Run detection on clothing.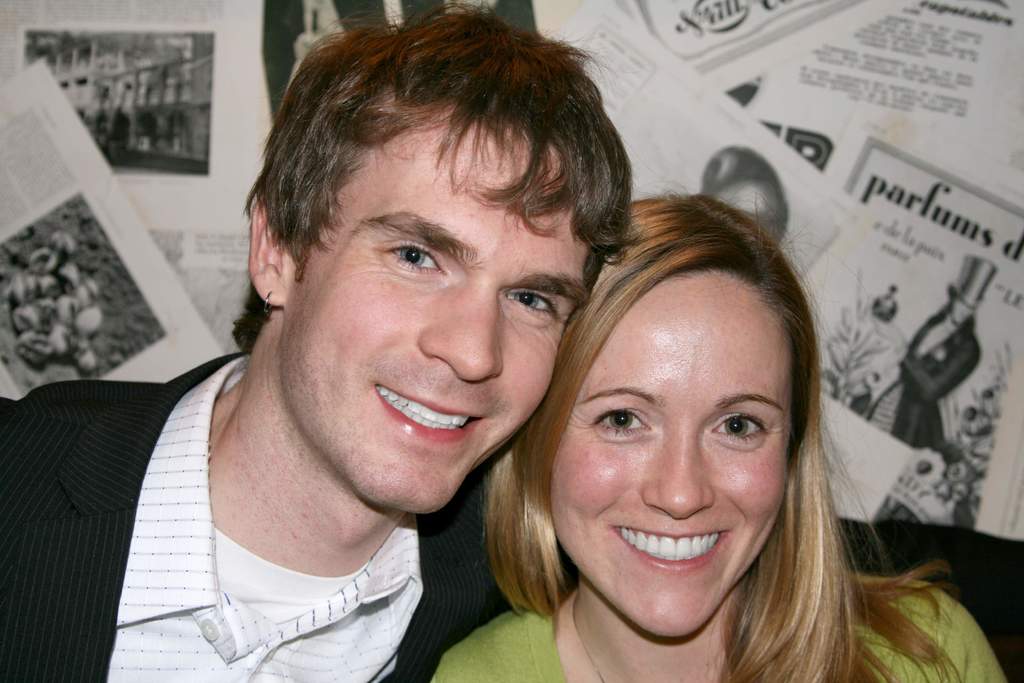
Result: crop(51, 403, 510, 678).
